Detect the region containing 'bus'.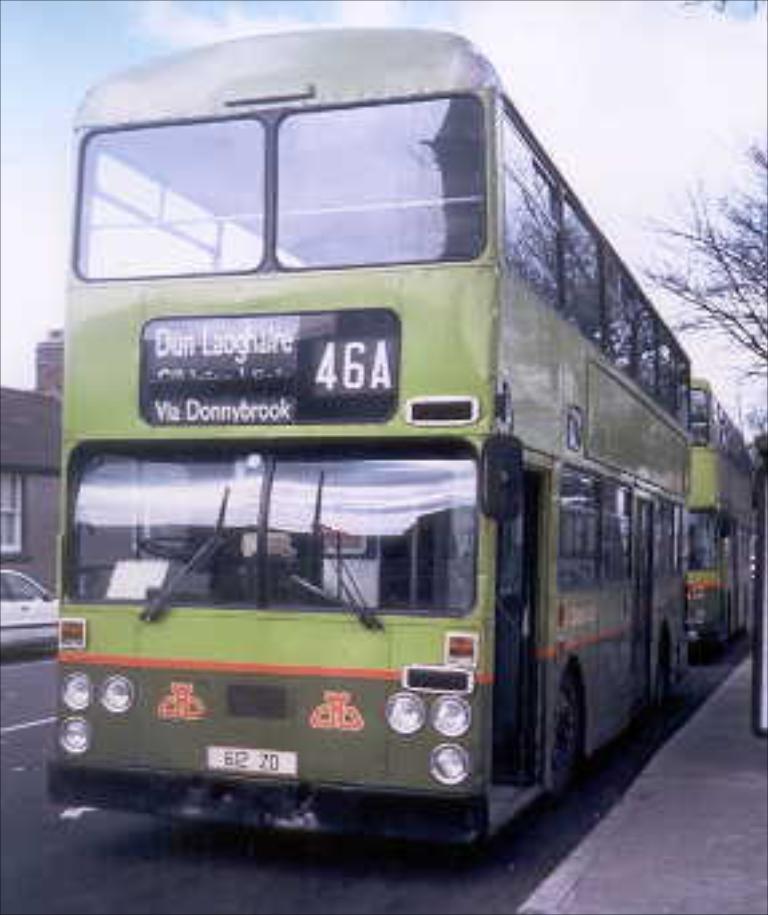
locate(35, 21, 685, 861).
